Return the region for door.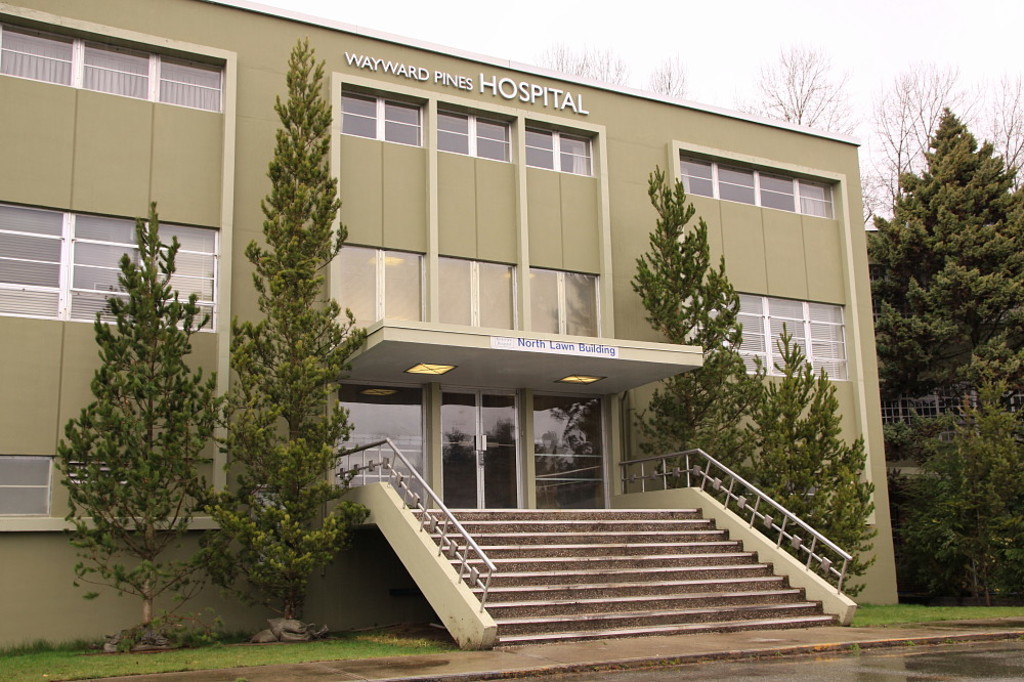
431 390 531 515.
